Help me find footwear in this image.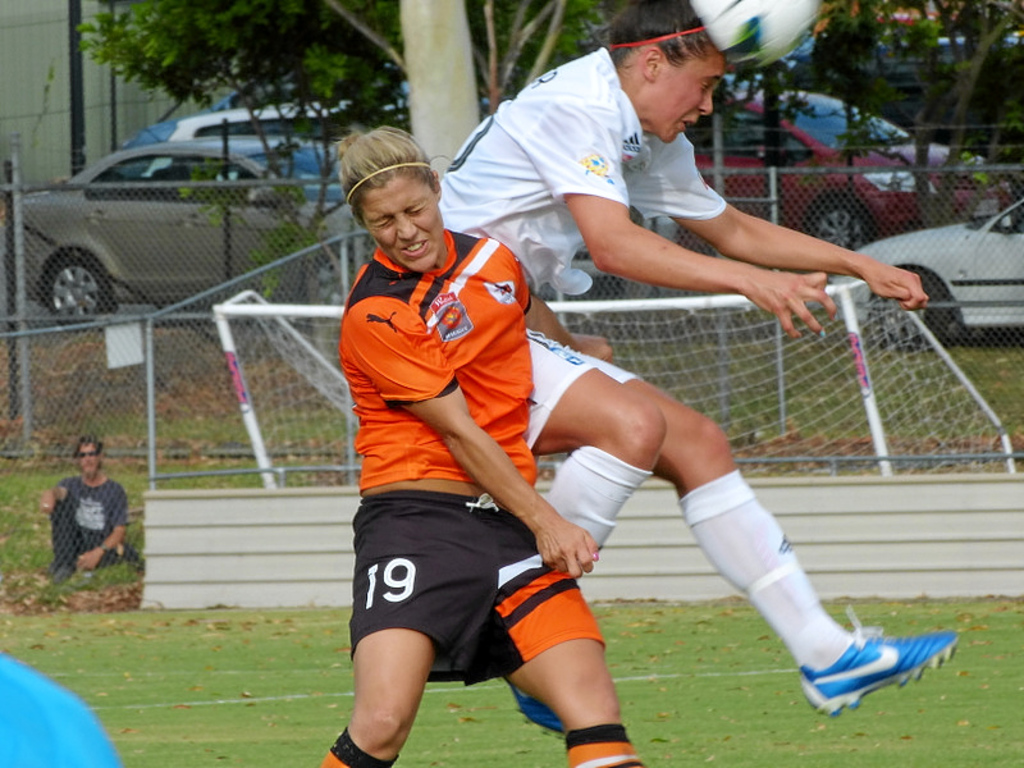
Found it: 497/681/566/740.
